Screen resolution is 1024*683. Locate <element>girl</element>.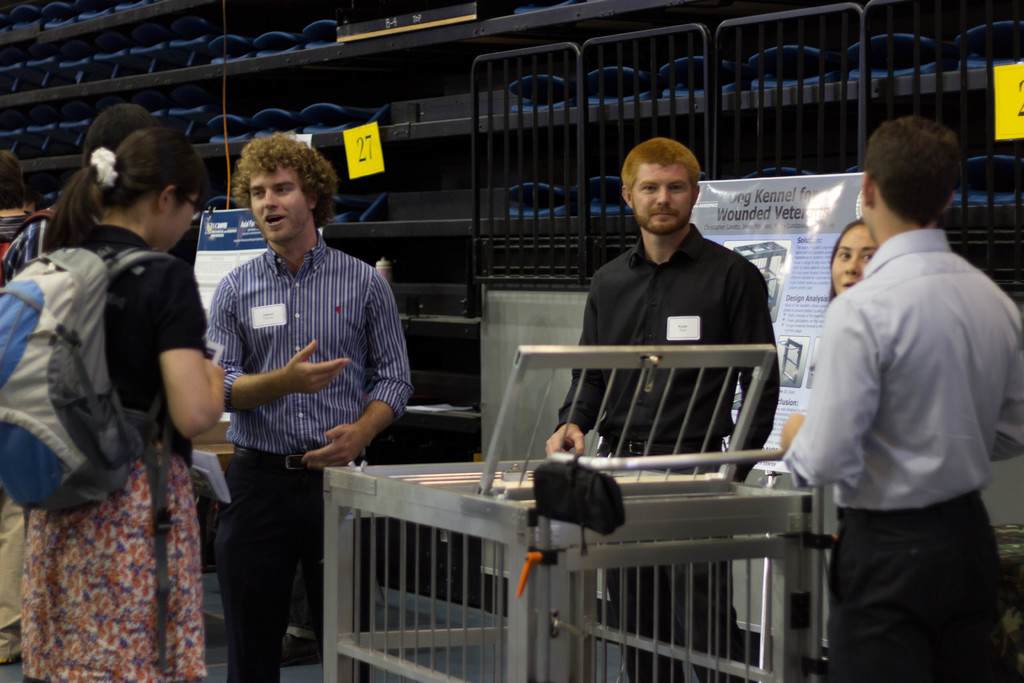
left=43, top=126, right=223, bottom=682.
